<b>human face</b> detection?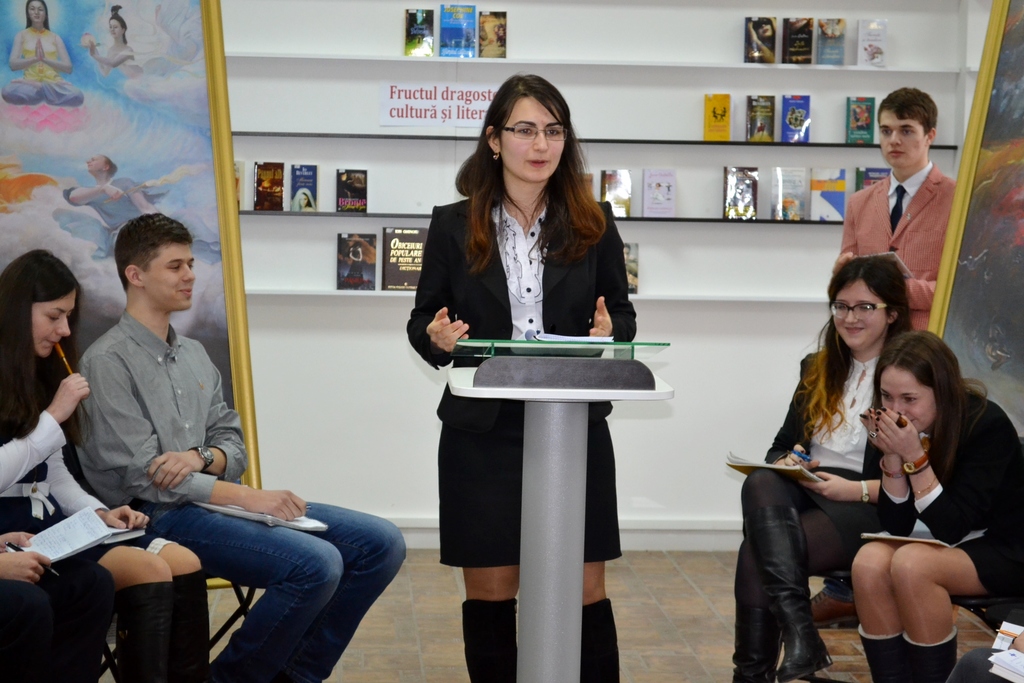
(left=881, top=110, right=925, bottom=169)
